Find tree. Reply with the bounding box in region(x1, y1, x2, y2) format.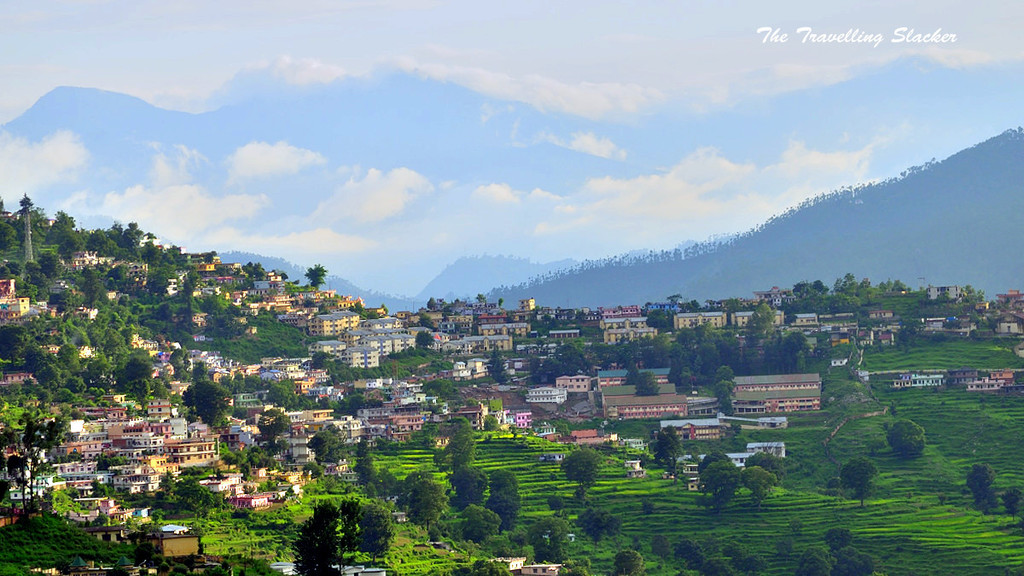
region(837, 457, 880, 511).
